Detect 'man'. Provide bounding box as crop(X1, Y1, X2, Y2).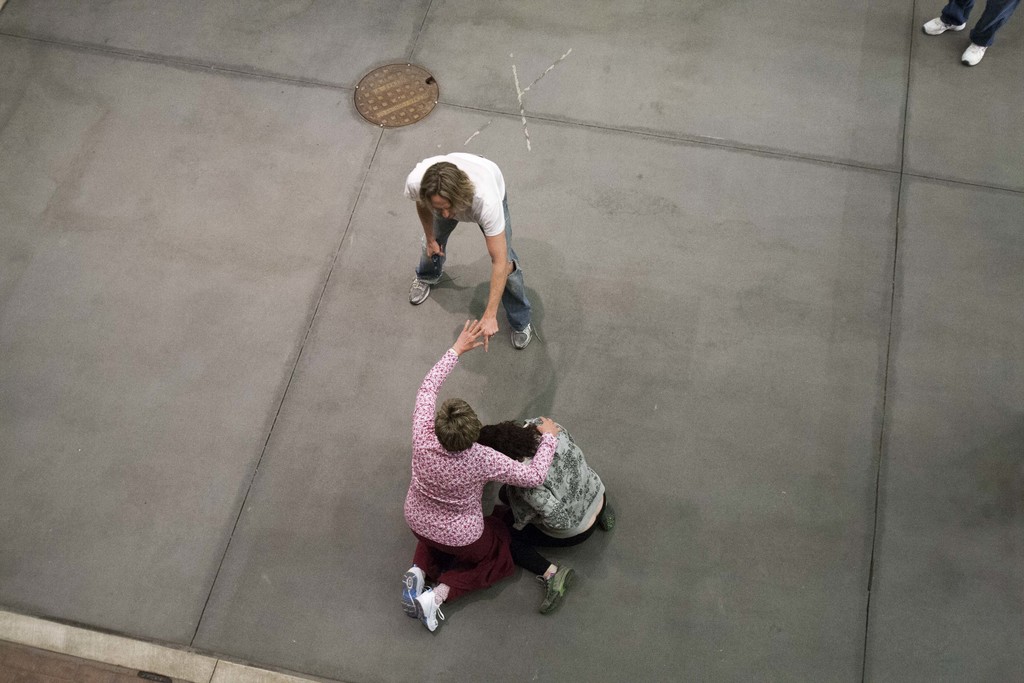
crop(394, 134, 550, 399).
